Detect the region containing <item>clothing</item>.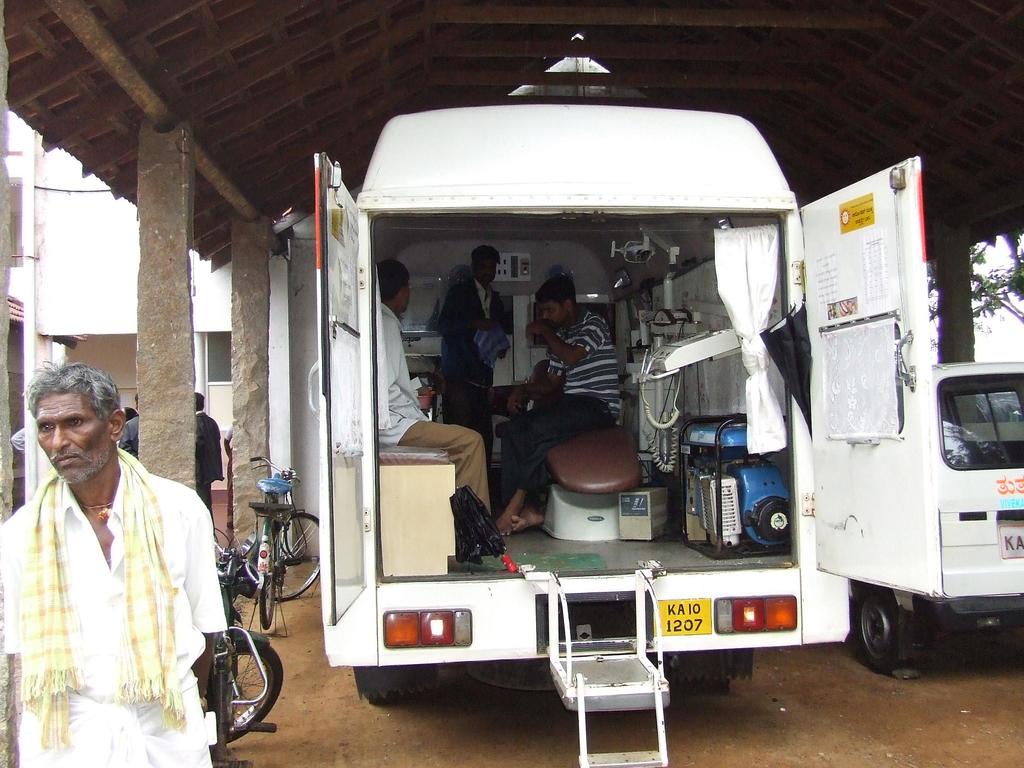
<region>197, 410, 227, 543</region>.
